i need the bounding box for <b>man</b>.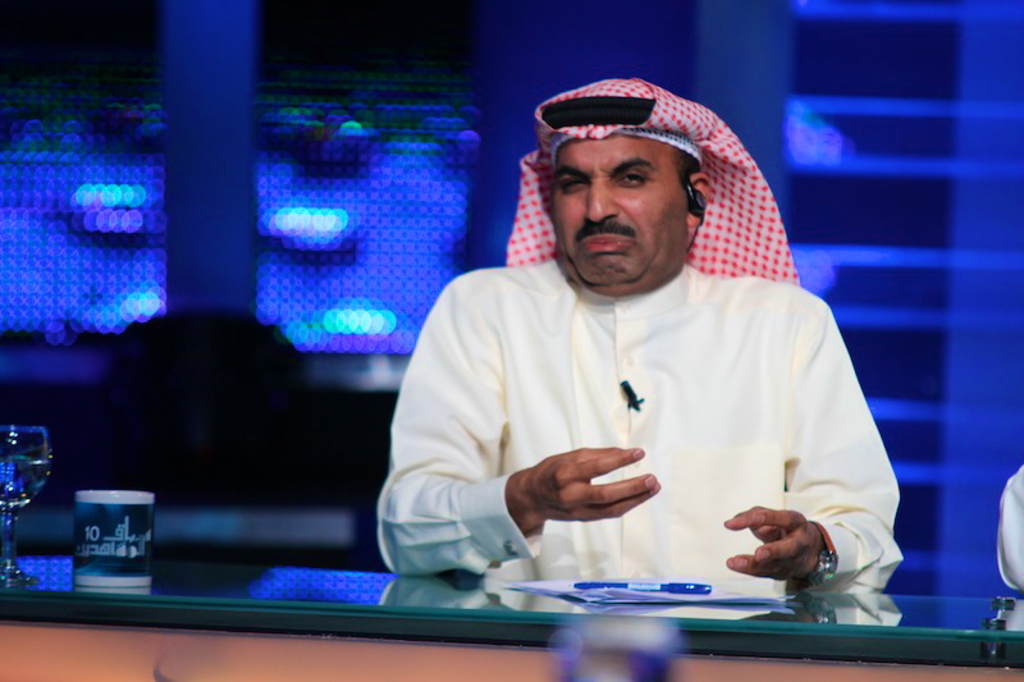
Here it is: Rect(996, 458, 1023, 589).
